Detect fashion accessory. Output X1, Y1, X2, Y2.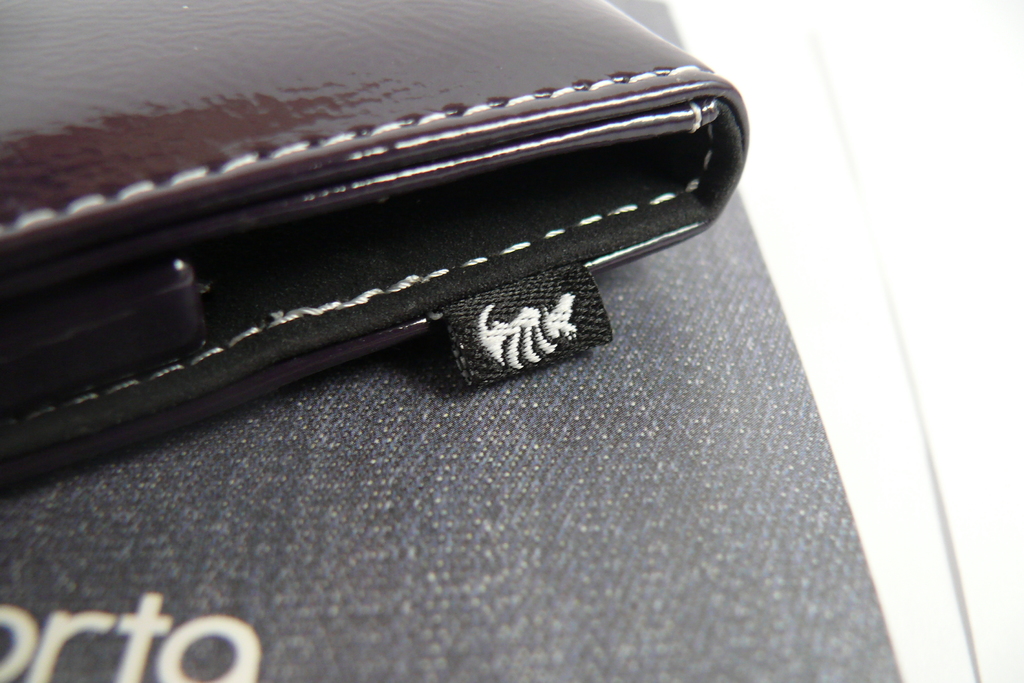
0, 0, 745, 495.
